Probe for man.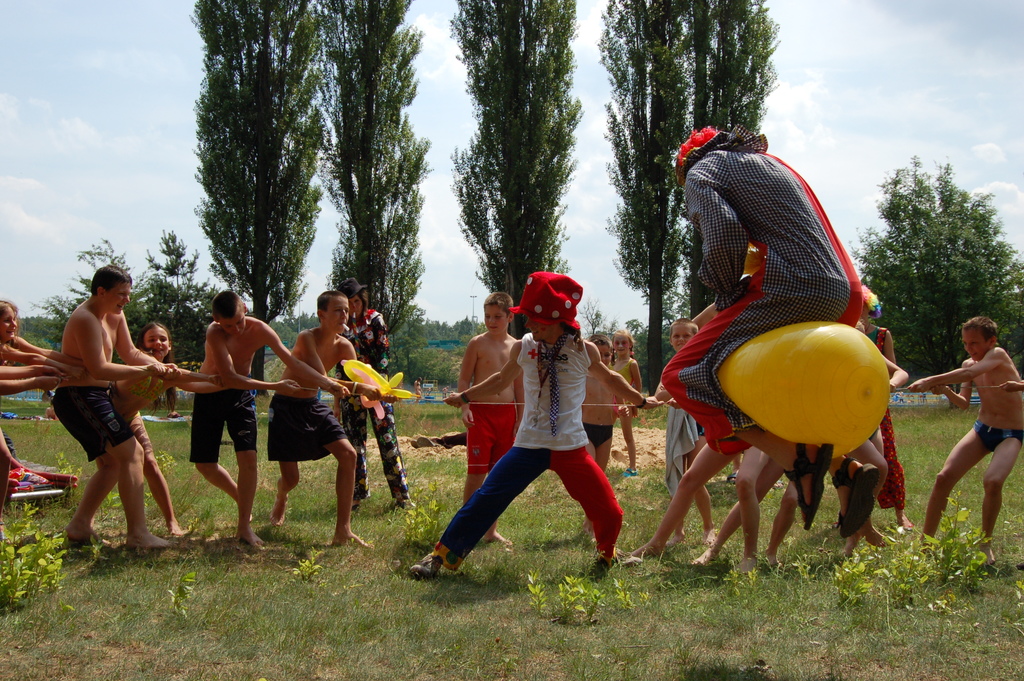
Probe result: pyautogui.locateOnScreen(442, 295, 646, 576).
